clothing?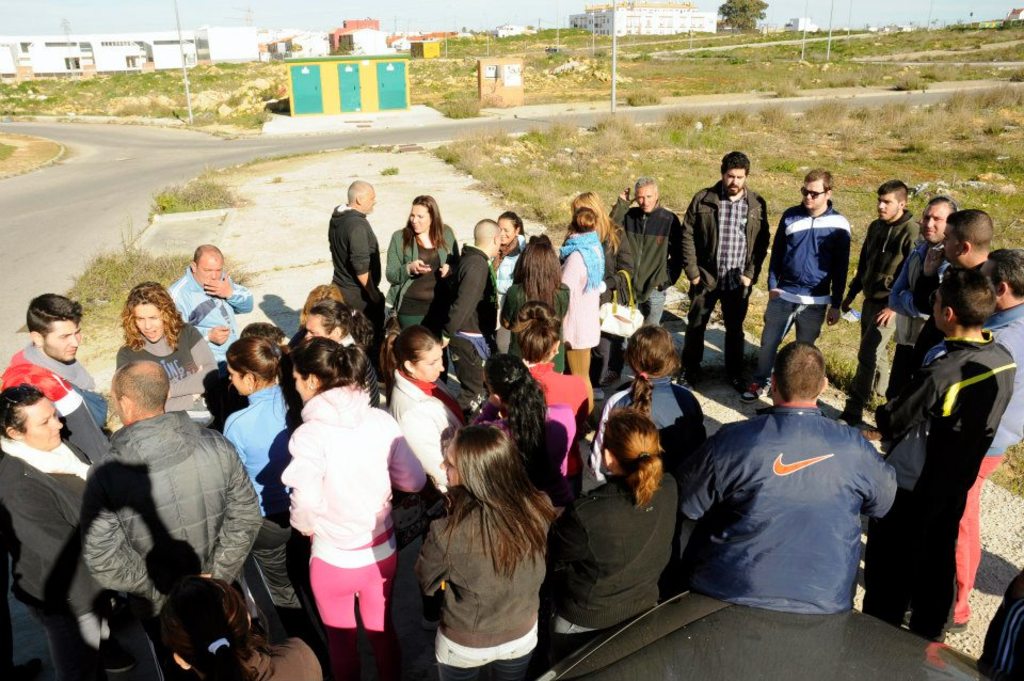
853:209:945:415
